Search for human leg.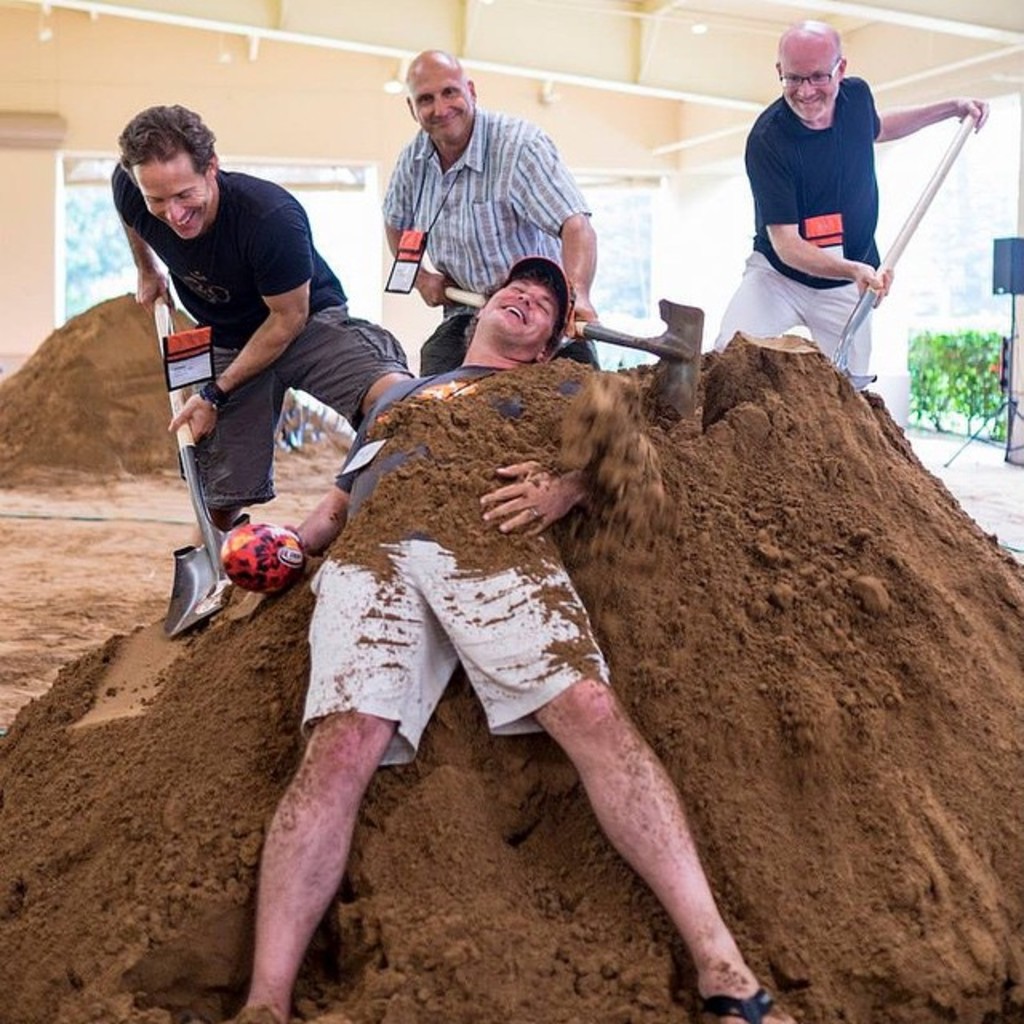
Found at box(190, 336, 275, 536).
